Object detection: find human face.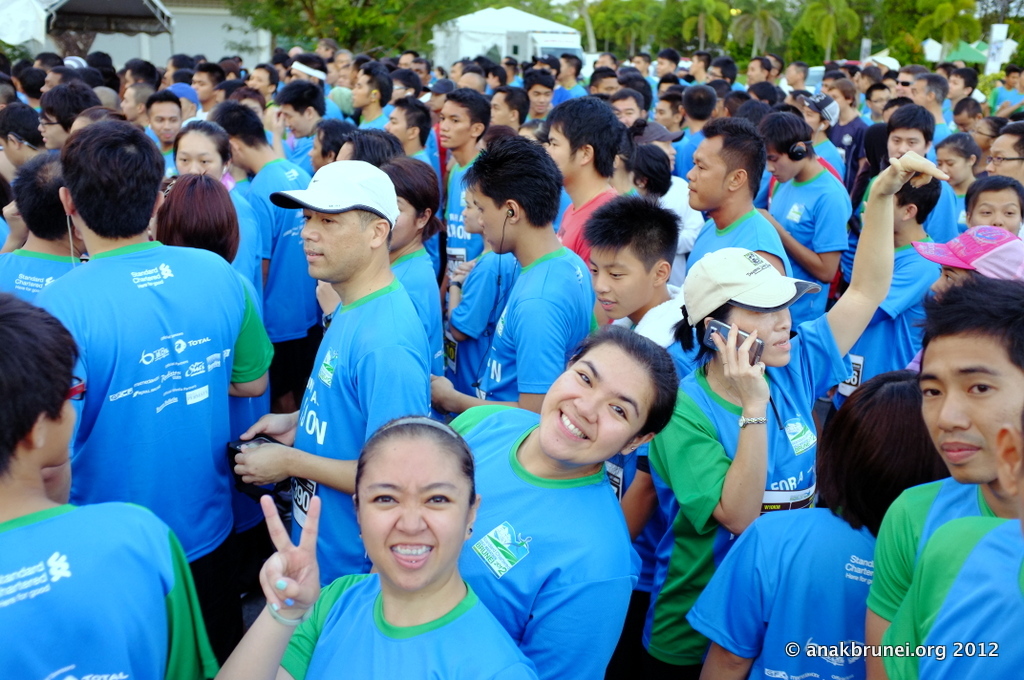
548:122:580:182.
